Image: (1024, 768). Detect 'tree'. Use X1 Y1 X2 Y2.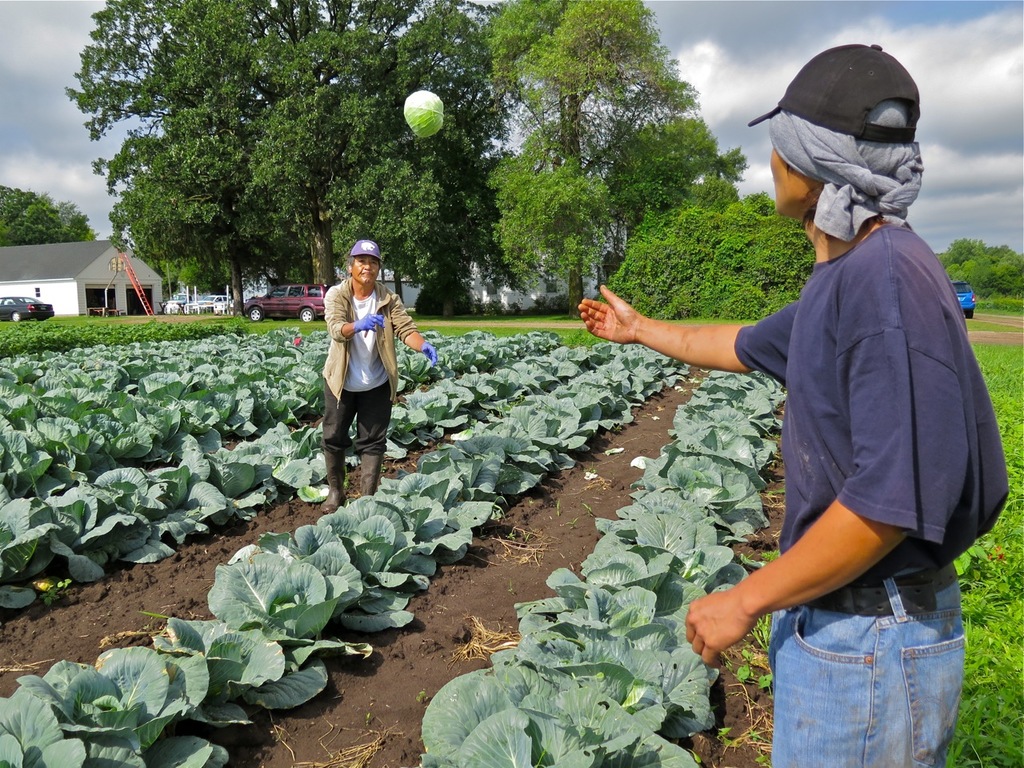
0 184 94 249.
